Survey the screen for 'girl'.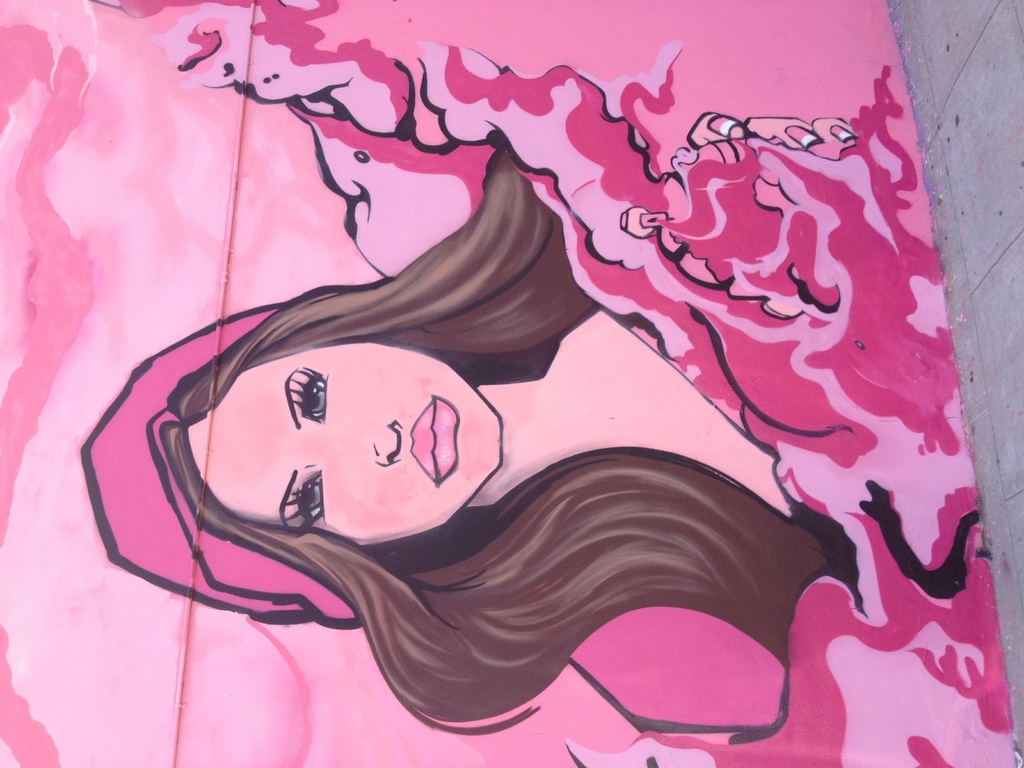
Survey found: Rect(80, 143, 829, 737).
